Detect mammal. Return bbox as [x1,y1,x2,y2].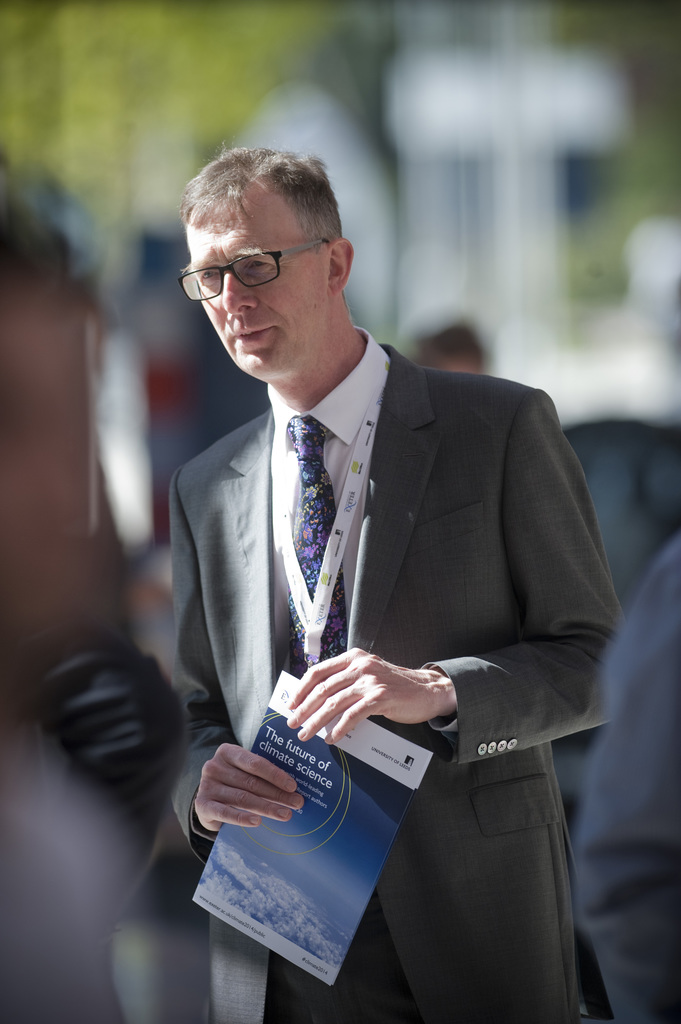
[116,153,639,987].
